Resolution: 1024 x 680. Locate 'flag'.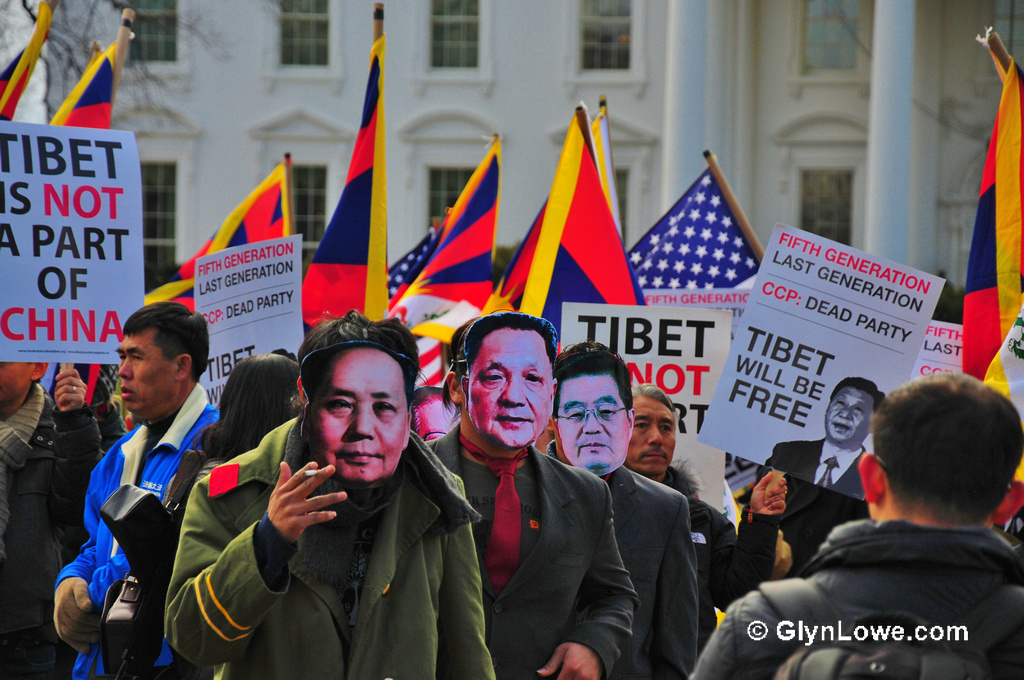
bbox=[48, 37, 117, 130].
